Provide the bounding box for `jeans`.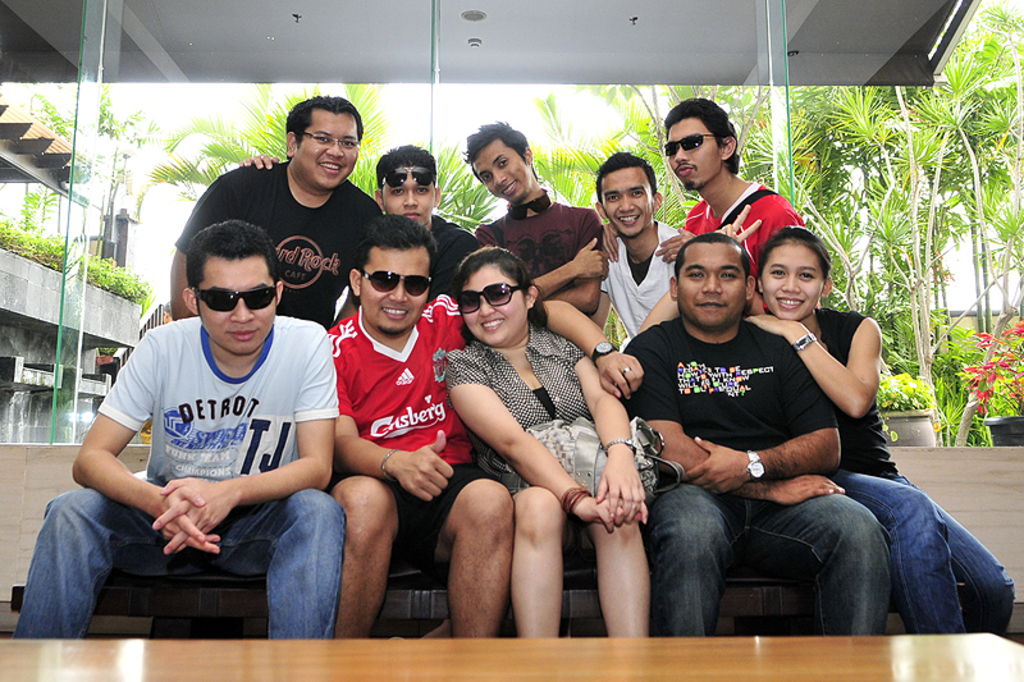
pyautogui.locateOnScreen(654, 484, 890, 635).
